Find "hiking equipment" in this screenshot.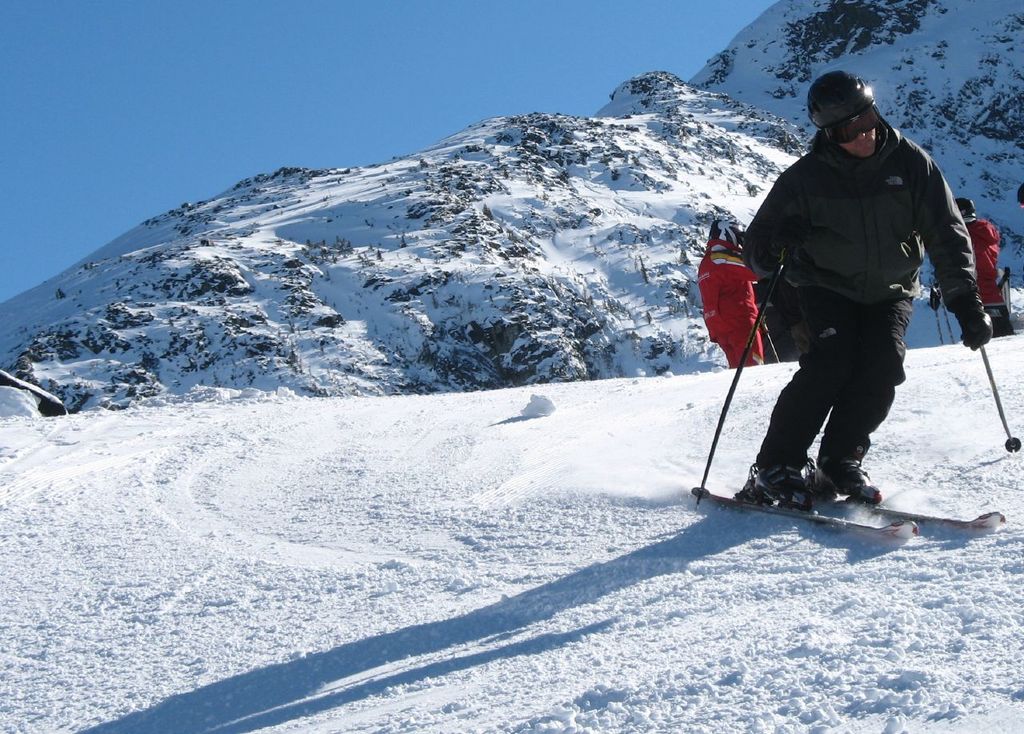
The bounding box for "hiking equipment" is 693,254,792,501.
